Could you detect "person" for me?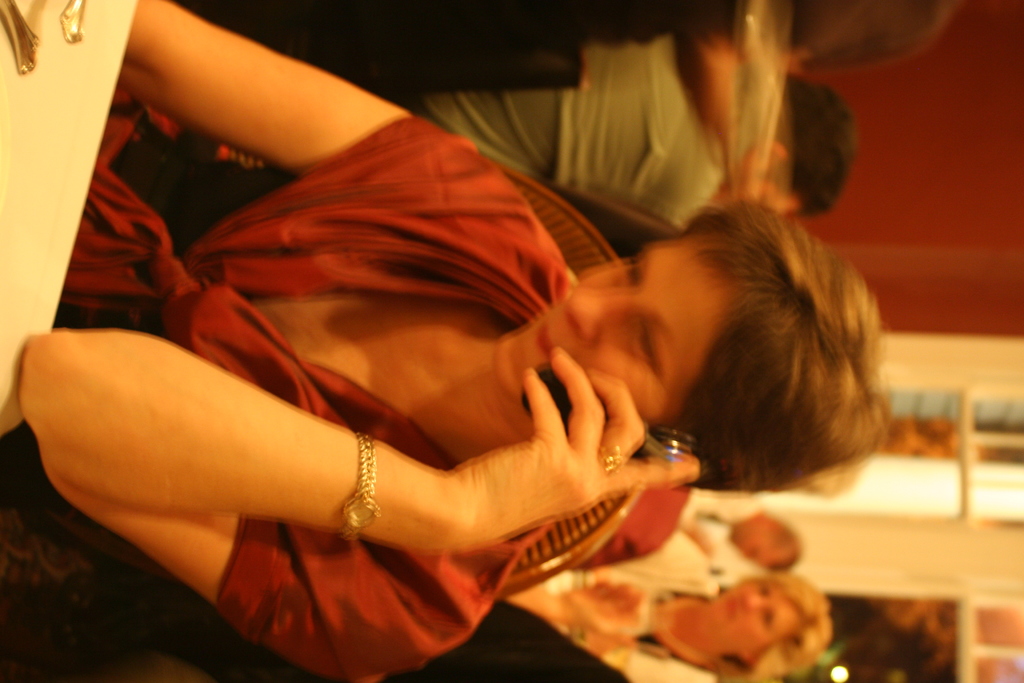
Detection result: select_region(509, 571, 828, 682).
